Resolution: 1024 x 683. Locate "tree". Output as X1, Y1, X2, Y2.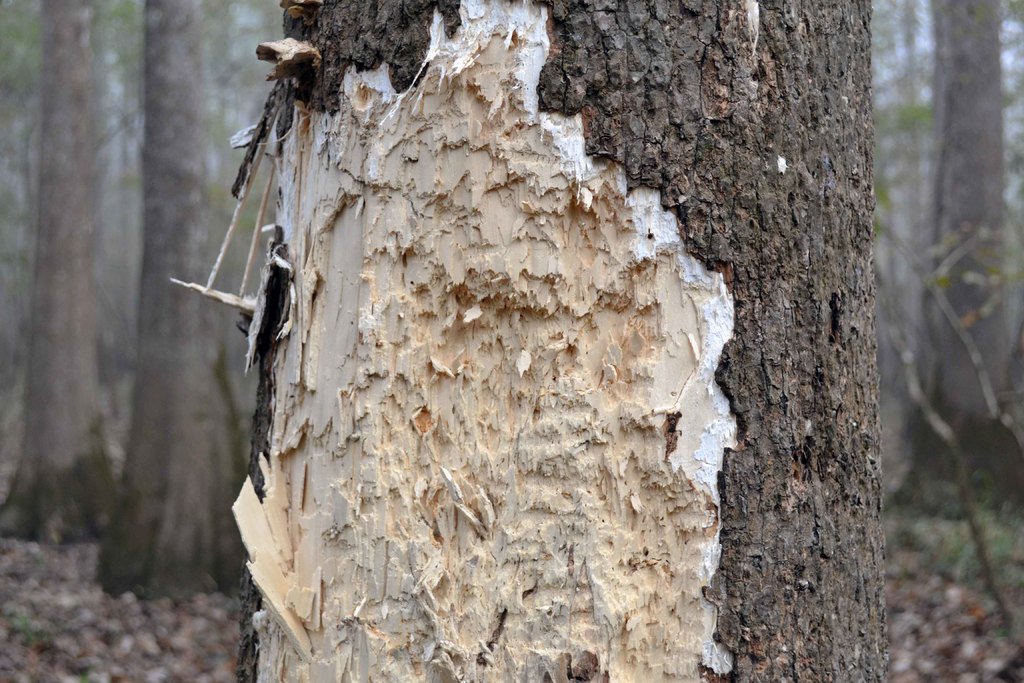
896, 0, 1023, 498.
